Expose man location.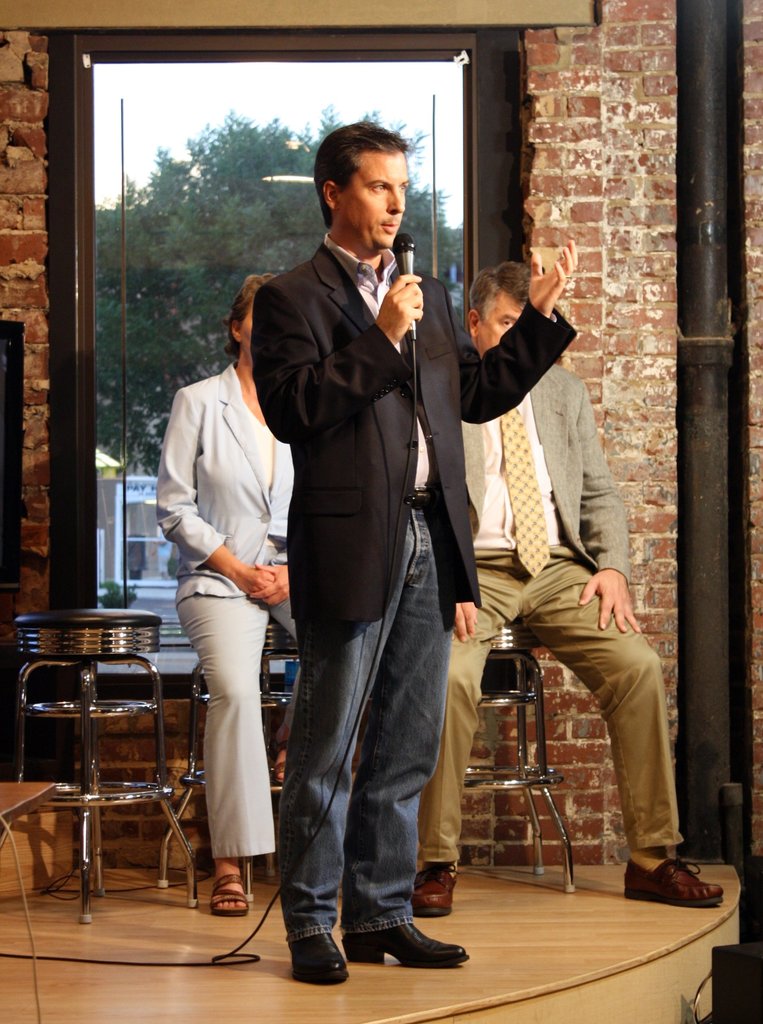
Exposed at x1=416 y1=248 x2=742 y2=919.
